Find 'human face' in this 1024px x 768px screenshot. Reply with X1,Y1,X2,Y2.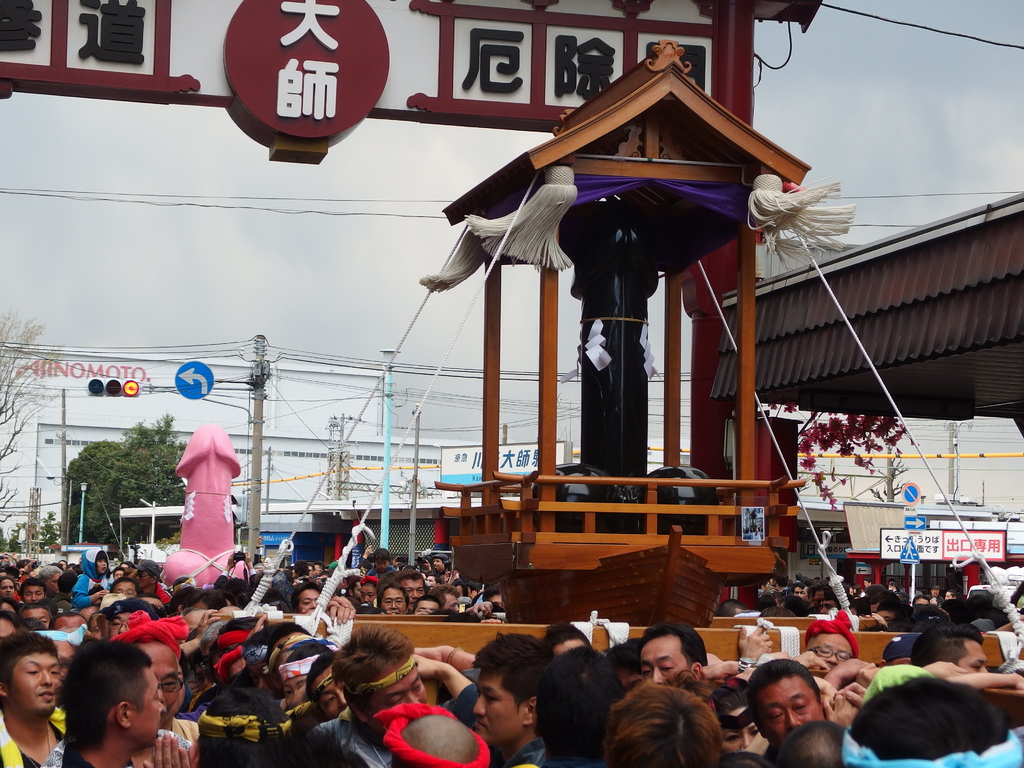
312,675,351,717.
